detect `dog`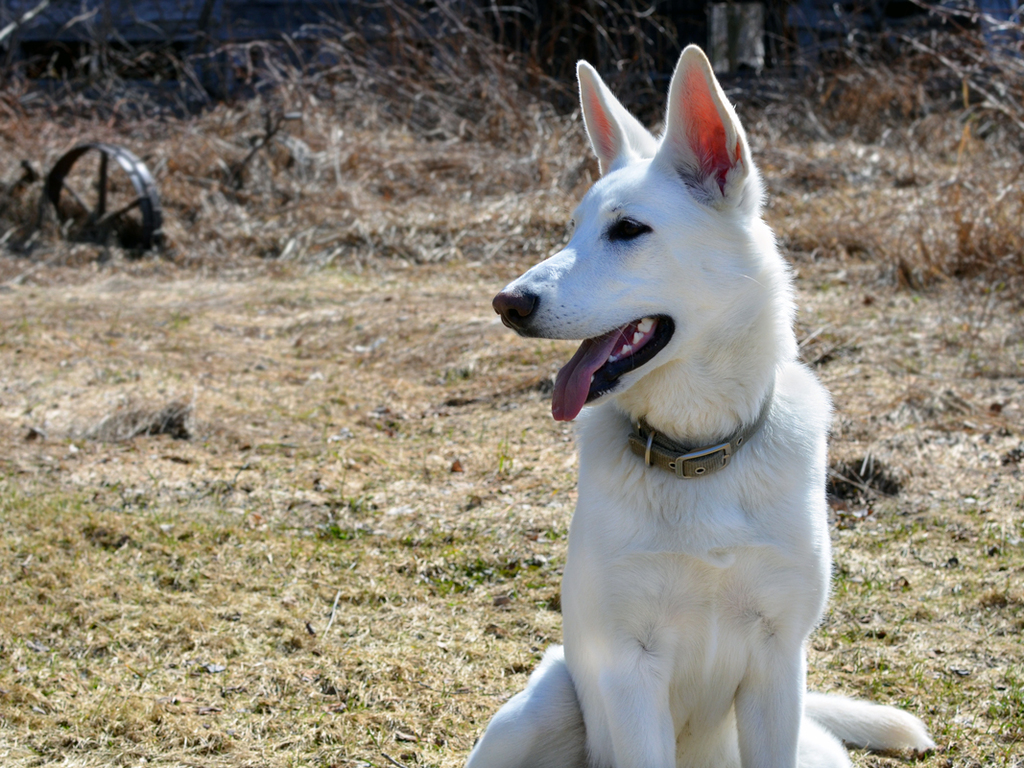
pyautogui.locateOnScreen(462, 42, 941, 767)
